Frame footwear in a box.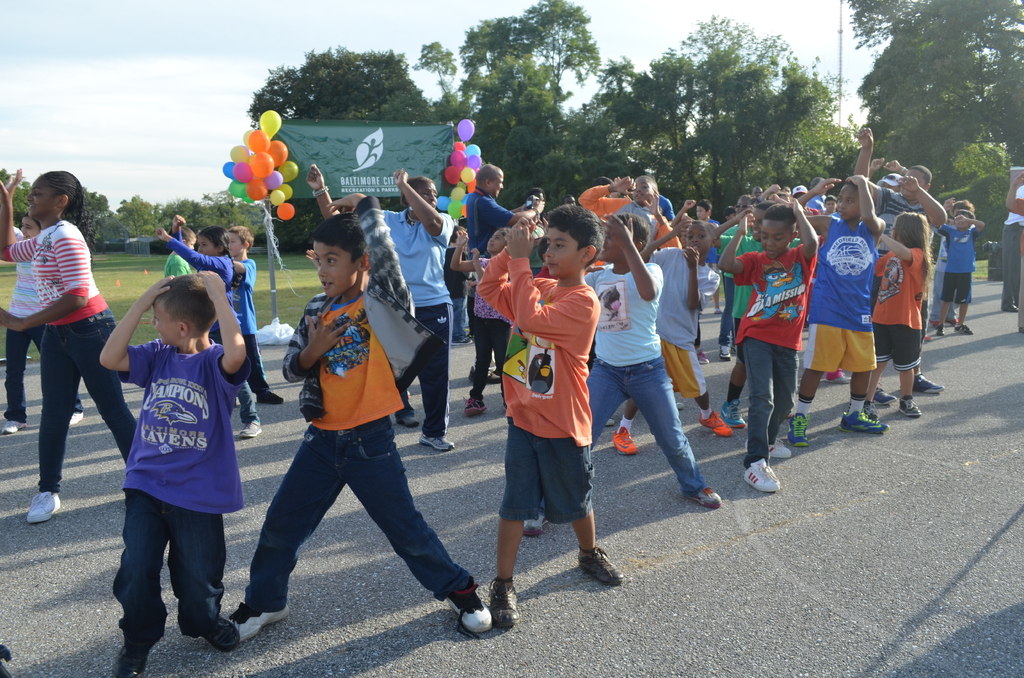
[955,325,973,334].
